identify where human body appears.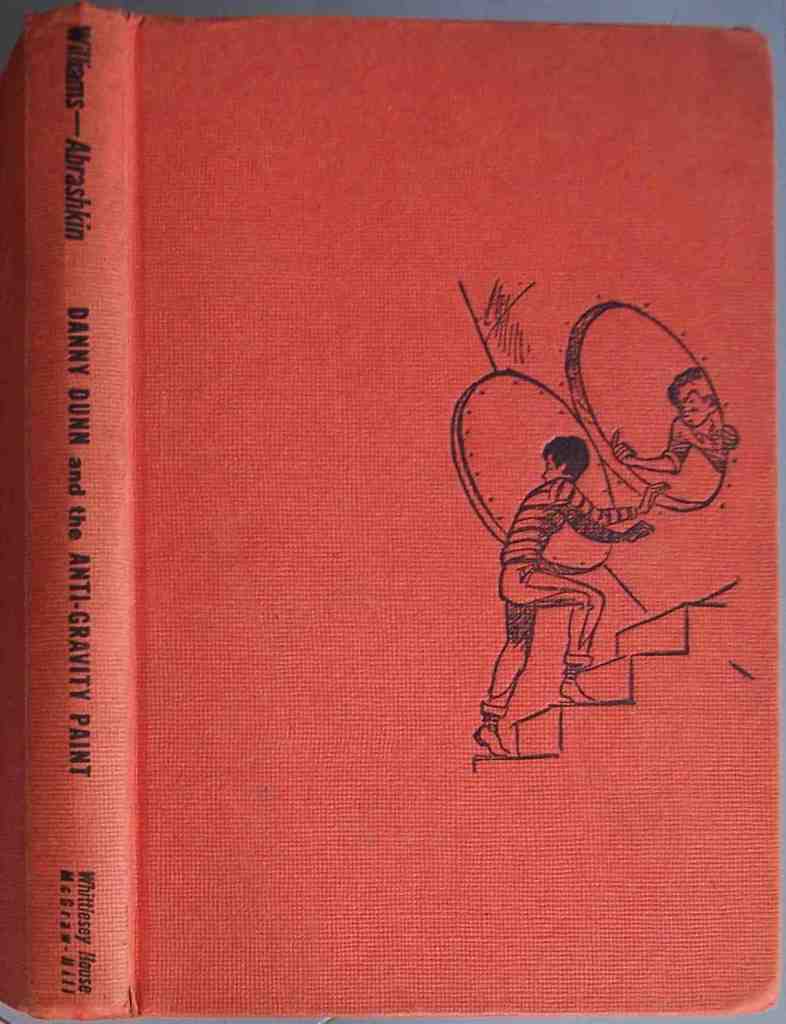
Appears at Rect(485, 394, 675, 759).
